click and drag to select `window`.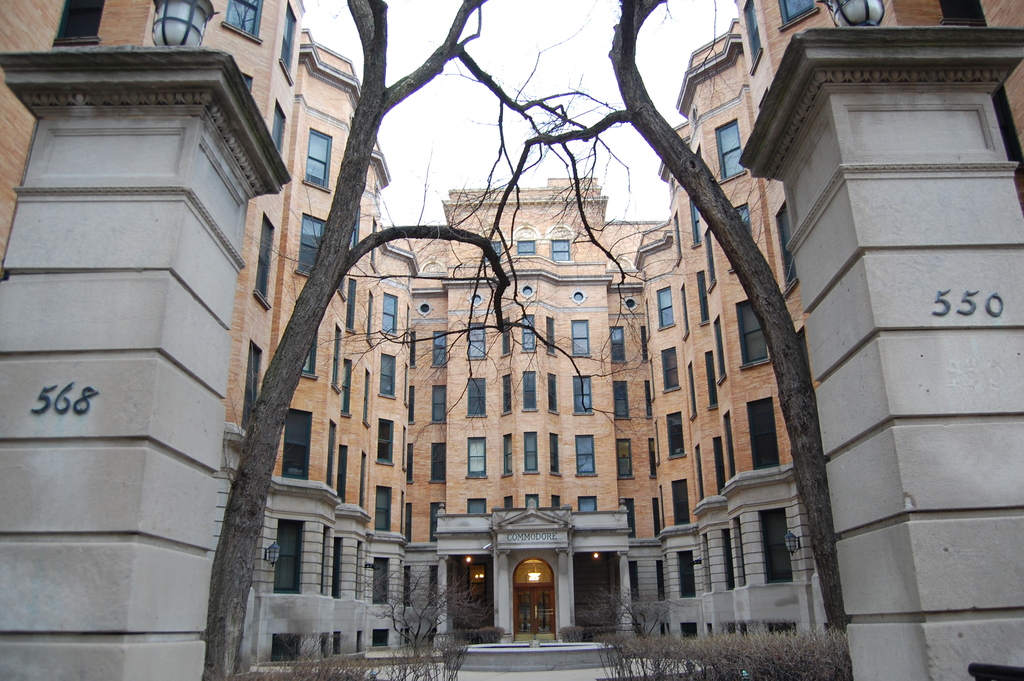
Selection: box(299, 129, 330, 193).
